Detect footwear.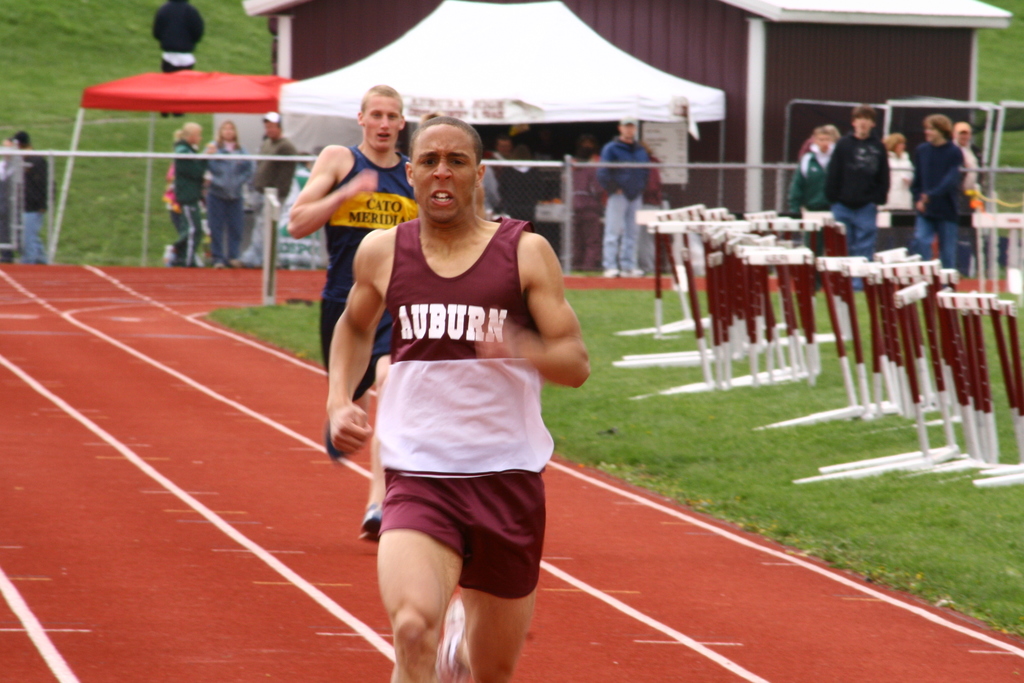
Detected at bbox=[619, 263, 648, 278].
